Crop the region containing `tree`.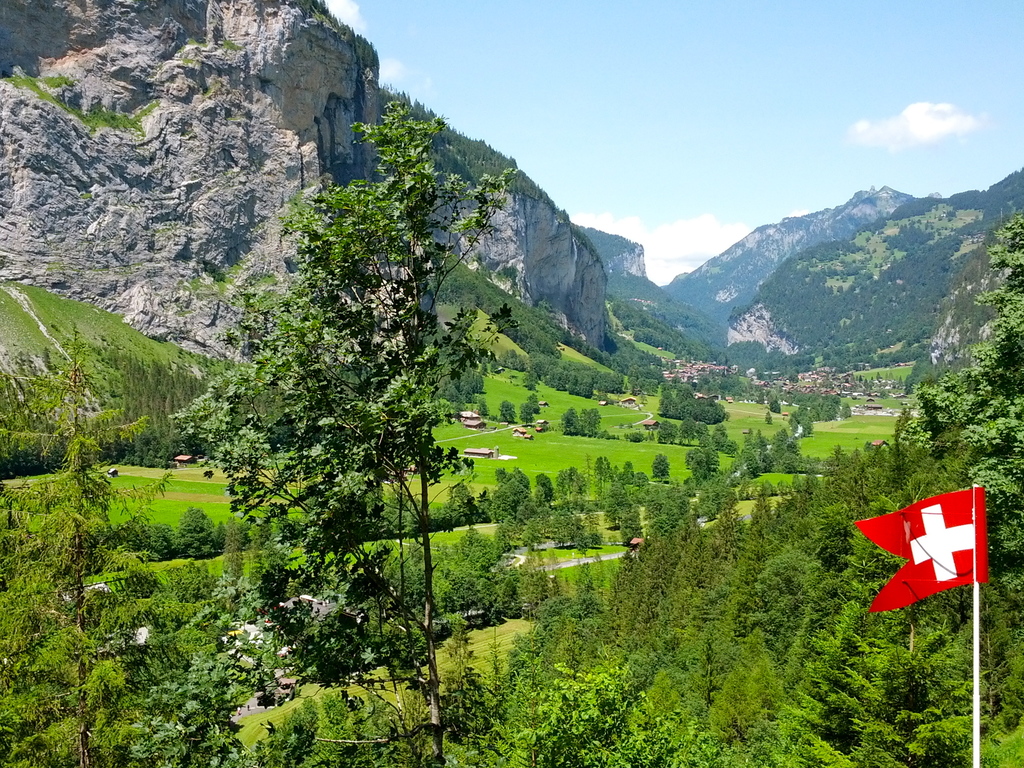
Crop region: <box>767,588,925,767</box>.
